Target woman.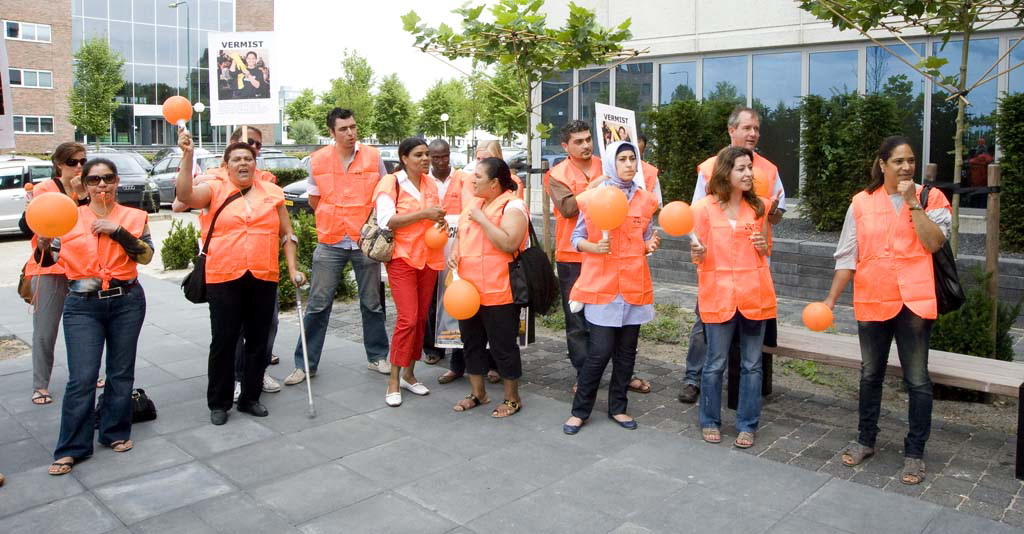
Target region: 25, 147, 94, 400.
